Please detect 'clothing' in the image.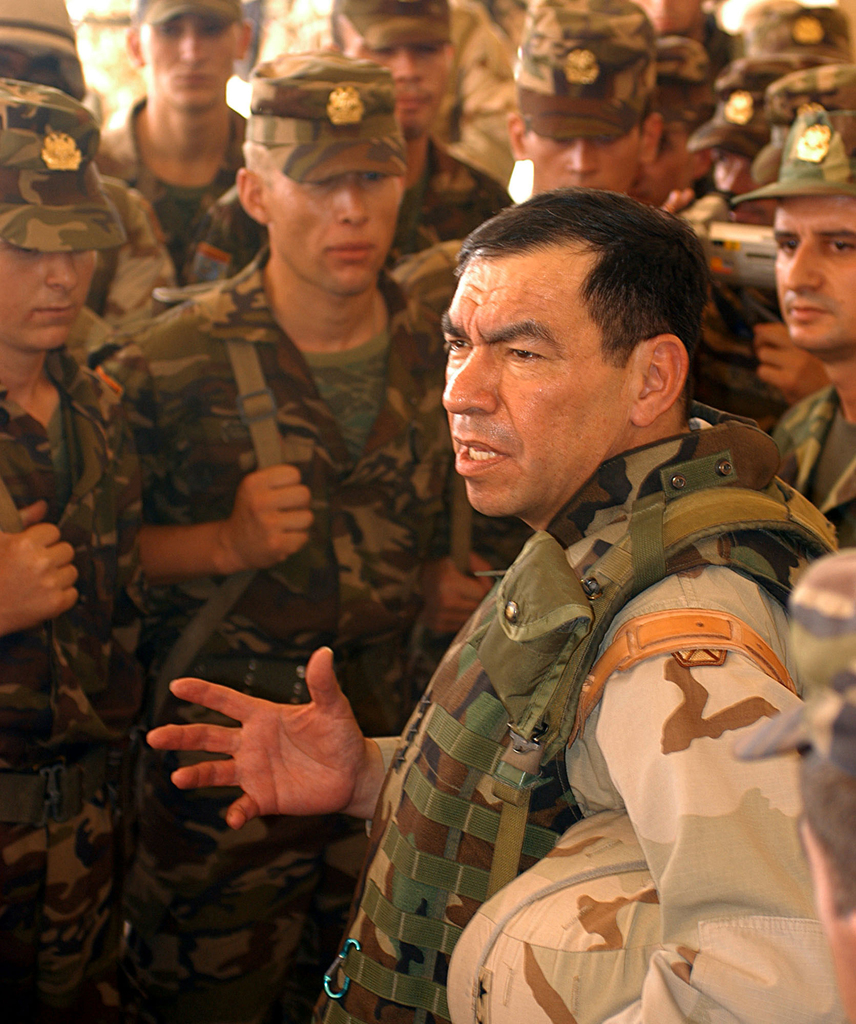
box=[293, 307, 835, 1023].
